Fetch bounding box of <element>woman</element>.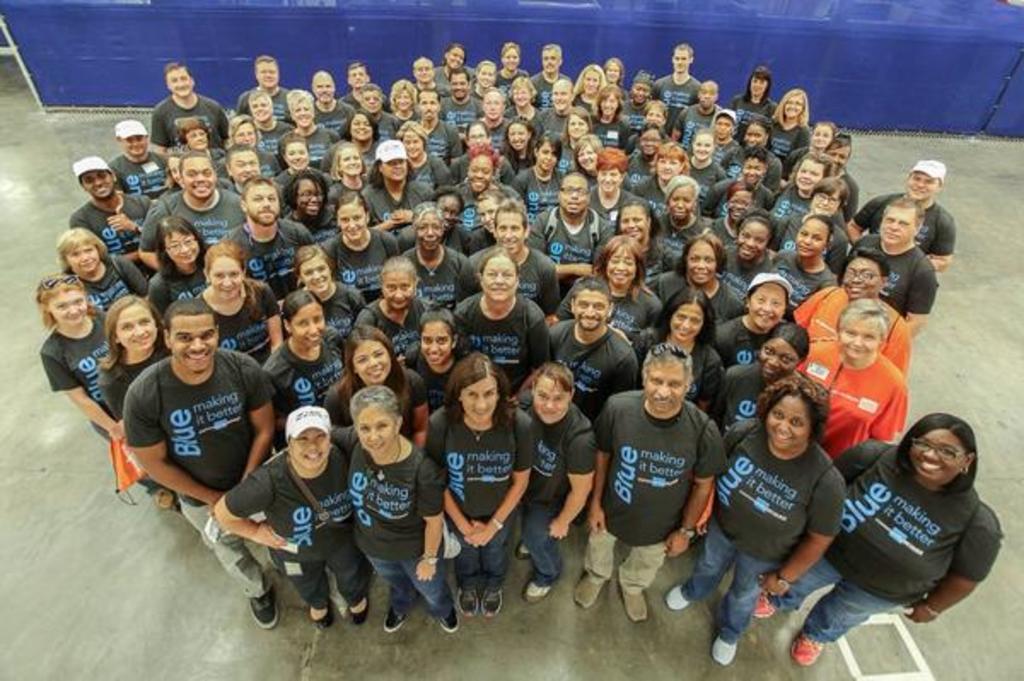
Bbox: [x1=58, y1=225, x2=147, y2=314].
